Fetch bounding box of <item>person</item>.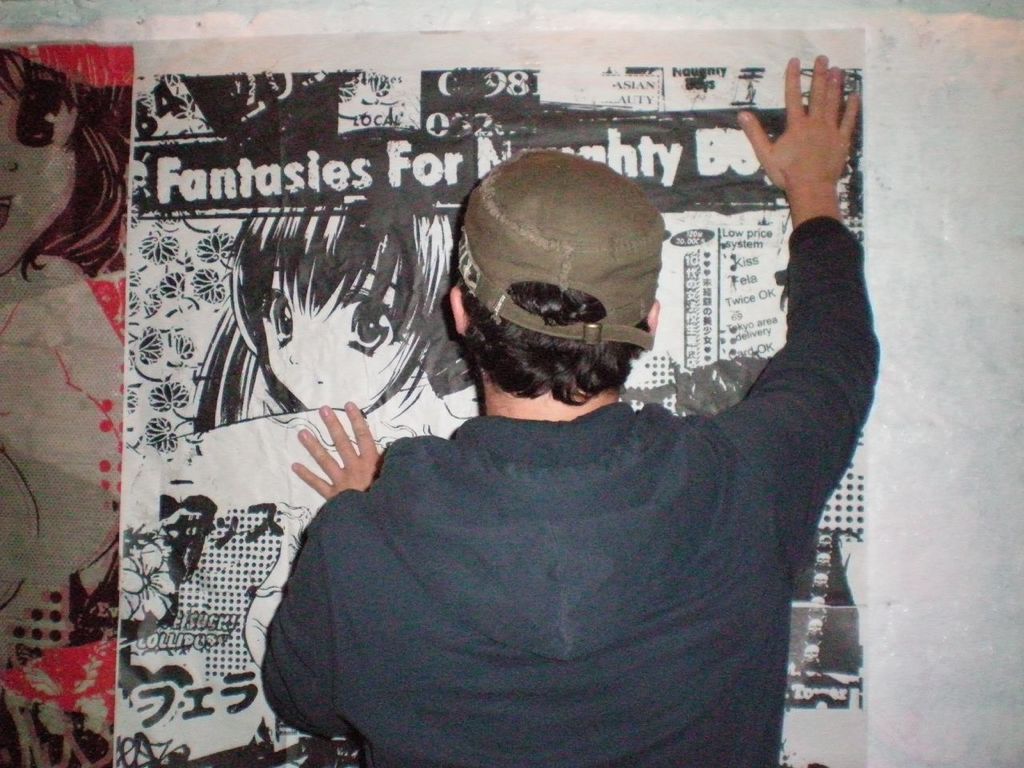
Bbox: x1=0, y1=42, x2=130, y2=662.
